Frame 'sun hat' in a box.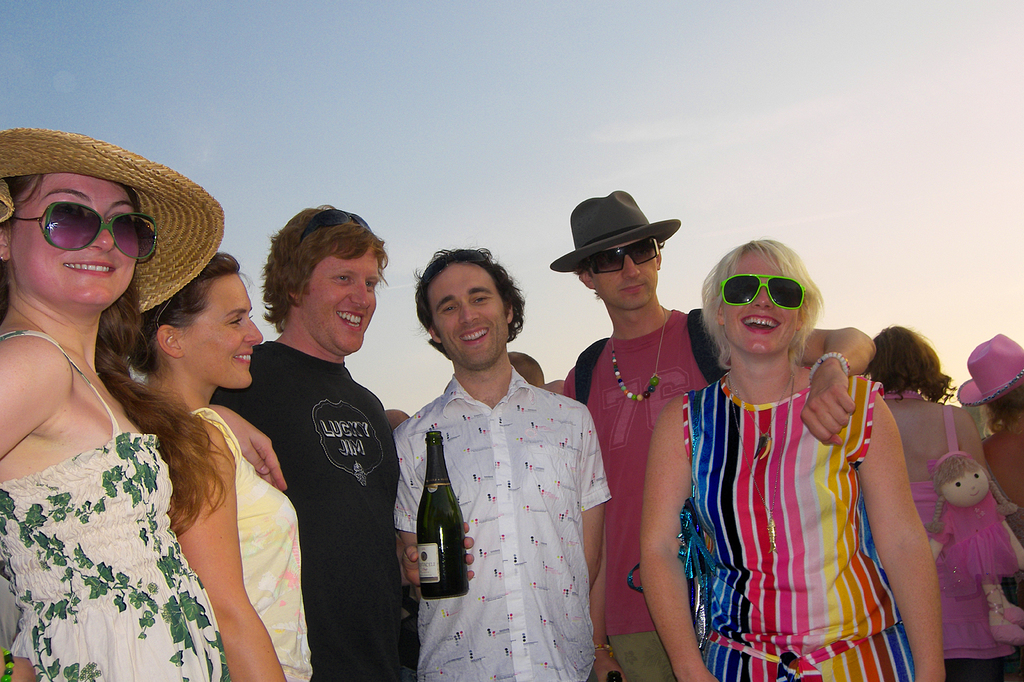
BBox(543, 184, 680, 271).
